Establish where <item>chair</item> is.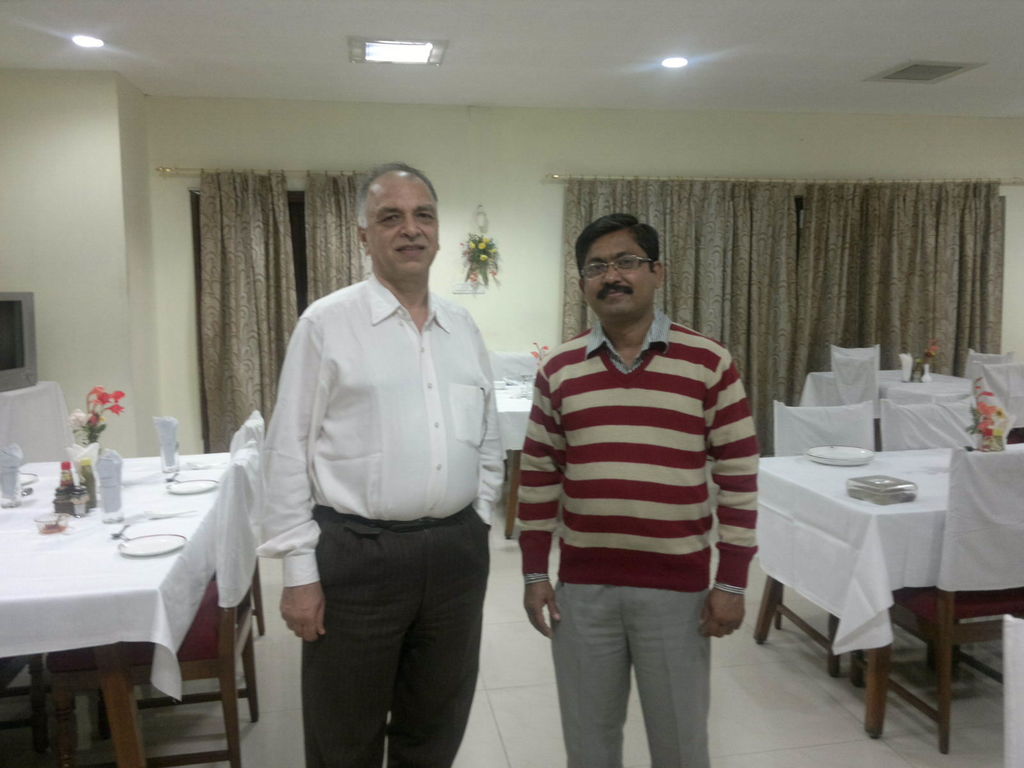
Established at [828,345,883,367].
